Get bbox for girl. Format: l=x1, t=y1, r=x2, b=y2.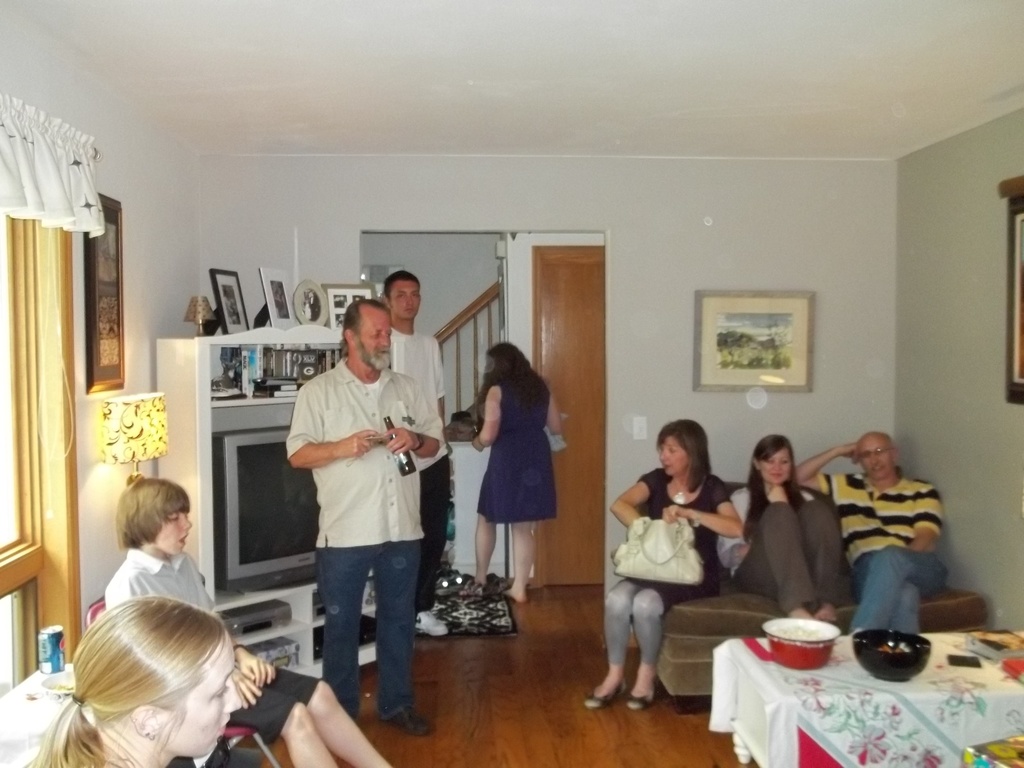
l=718, t=436, r=843, b=621.
